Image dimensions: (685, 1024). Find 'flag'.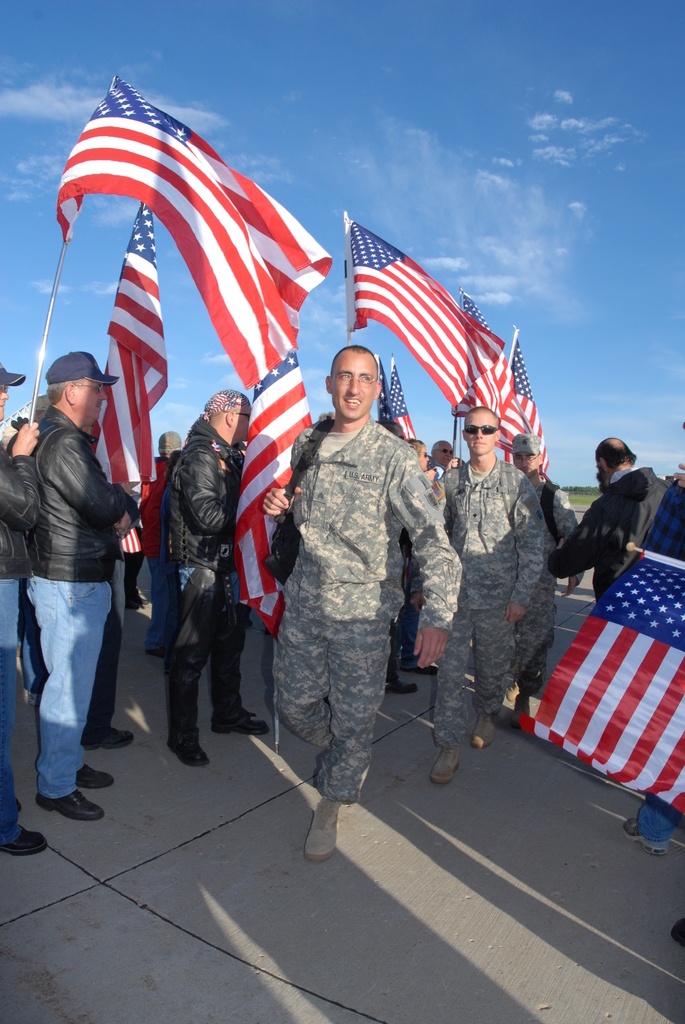
{"left": 381, "top": 353, "right": 434, "bottom": 467}.
